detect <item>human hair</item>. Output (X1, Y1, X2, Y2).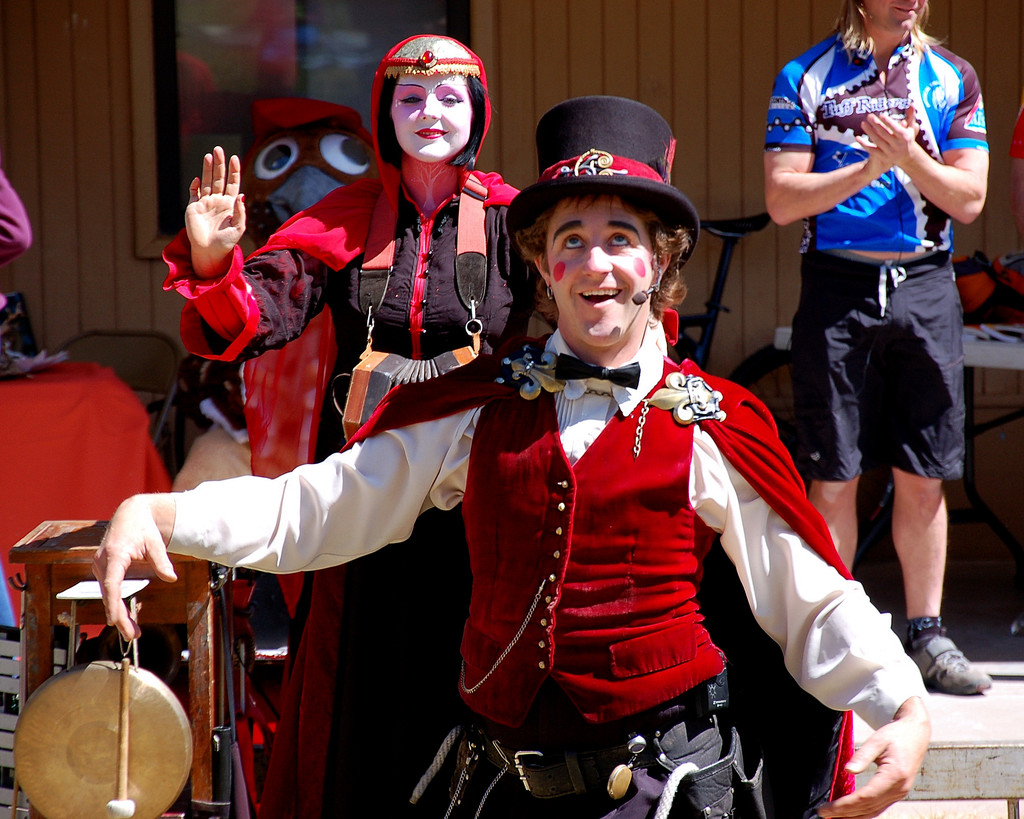
(828, 0, 944, 60).
